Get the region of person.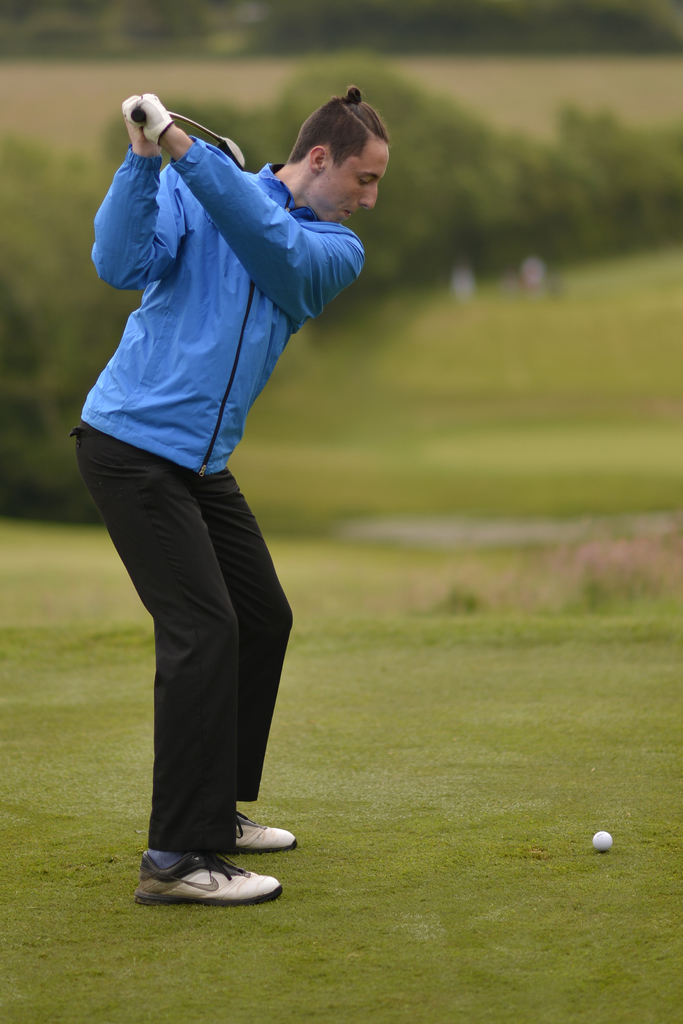
<bbox>72, 85, 395, 909</bbox>.
